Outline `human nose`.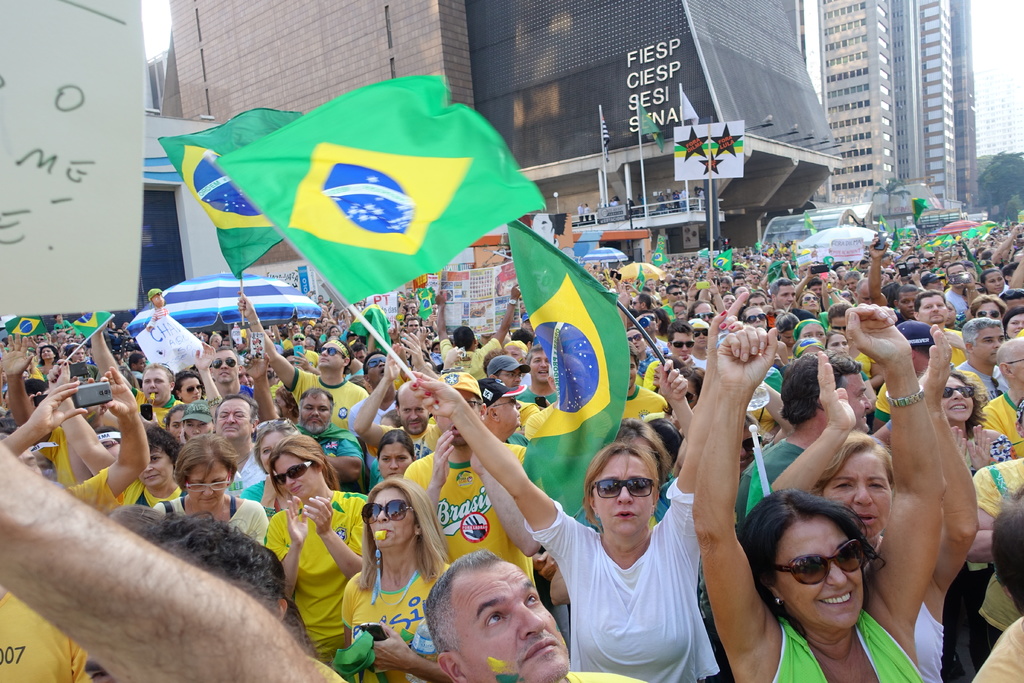
Outline: x1=241 y1=375 x2=246 y2=383.
